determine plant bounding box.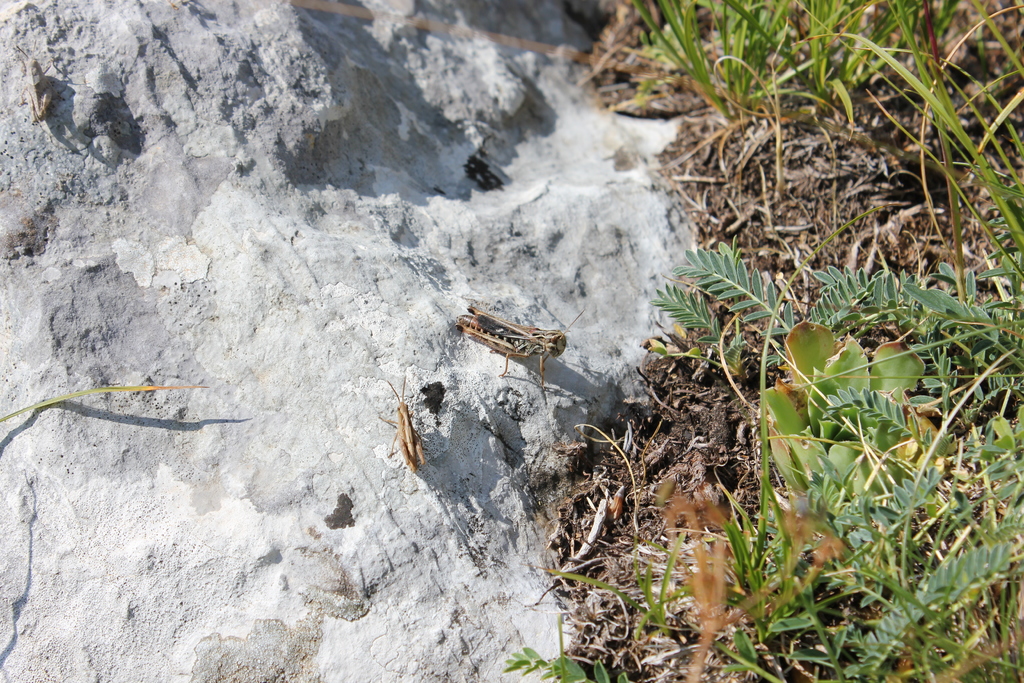
Determined: [533,539,707,646].
